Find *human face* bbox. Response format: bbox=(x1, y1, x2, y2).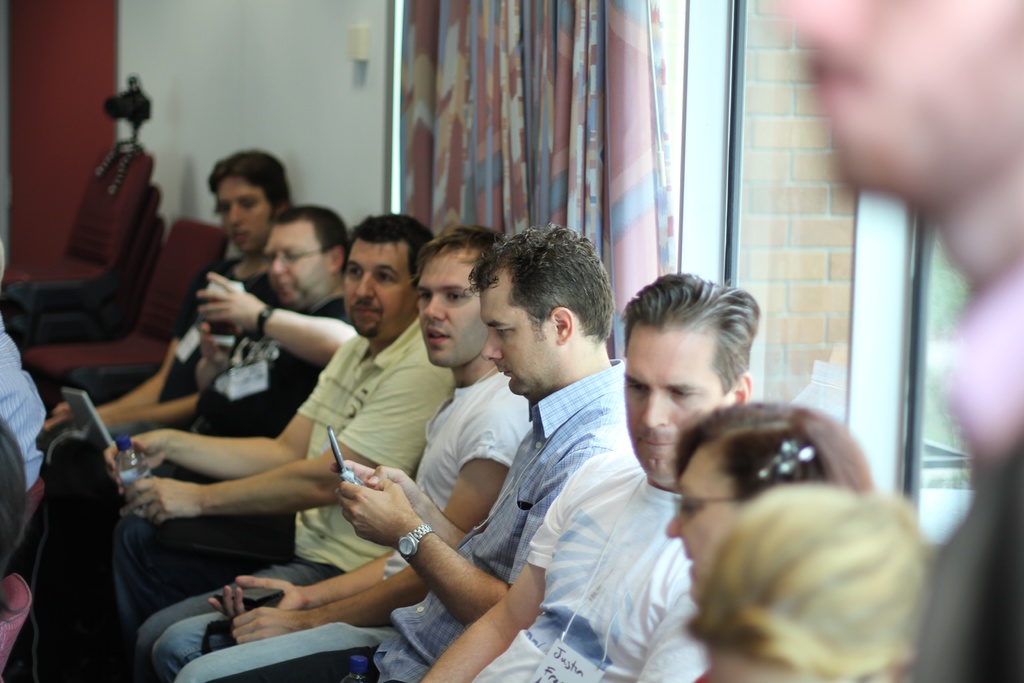
bbox=(417, 250, 486, 370).
